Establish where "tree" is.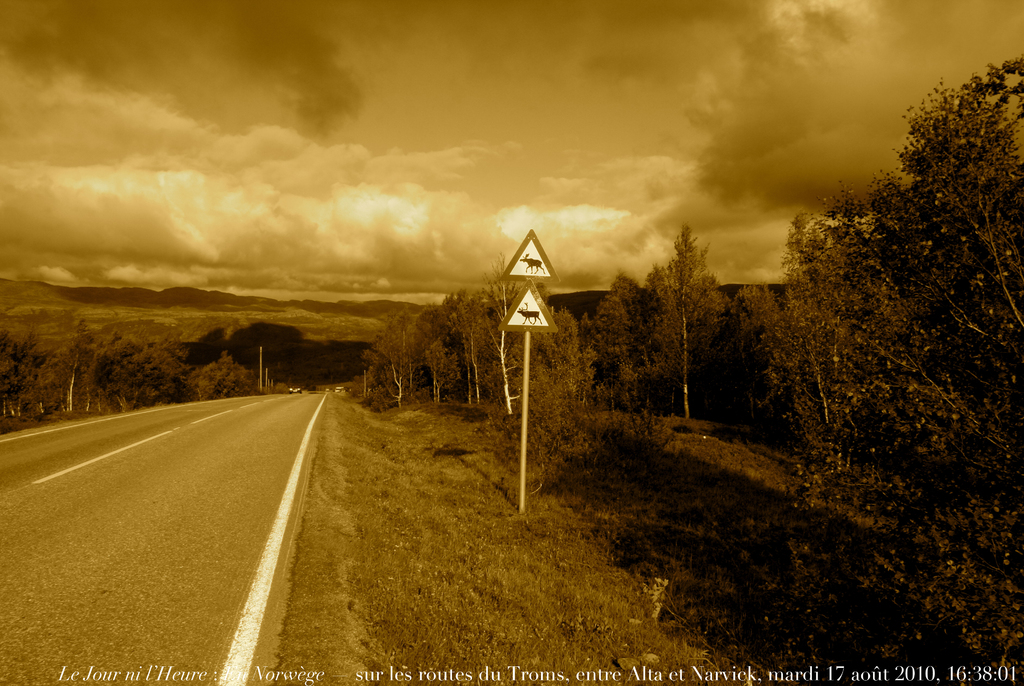
Established at crop(588, 266, 653, 413).
